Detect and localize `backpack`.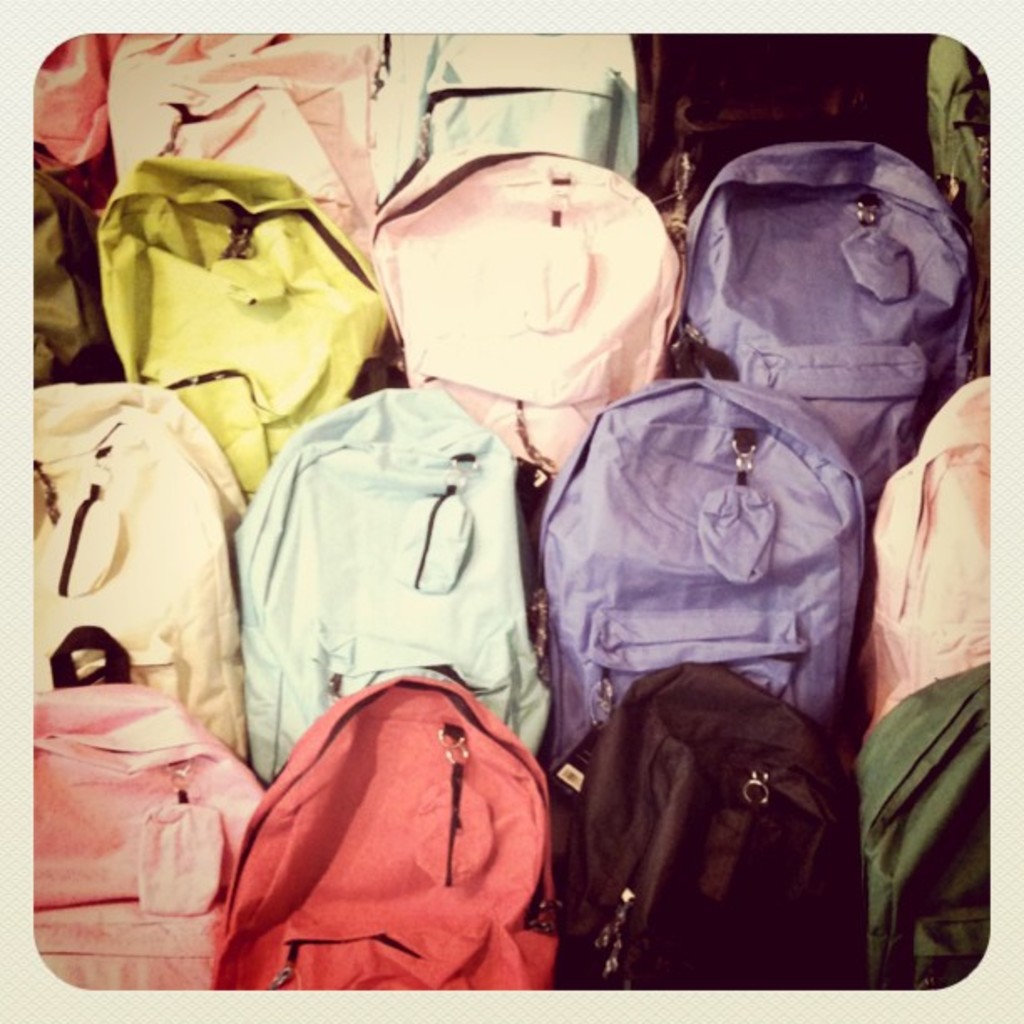
Localized at (x1=564, y1=373, x2=872, y2=719).
